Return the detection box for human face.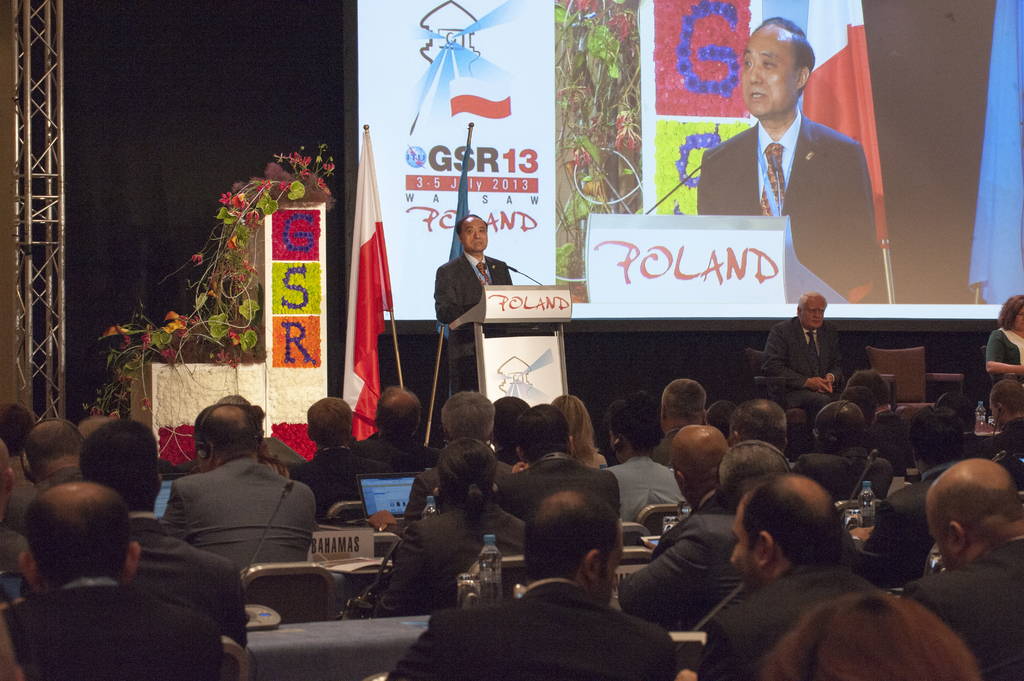
[left=737, top=22, right=801, bottom=121].
